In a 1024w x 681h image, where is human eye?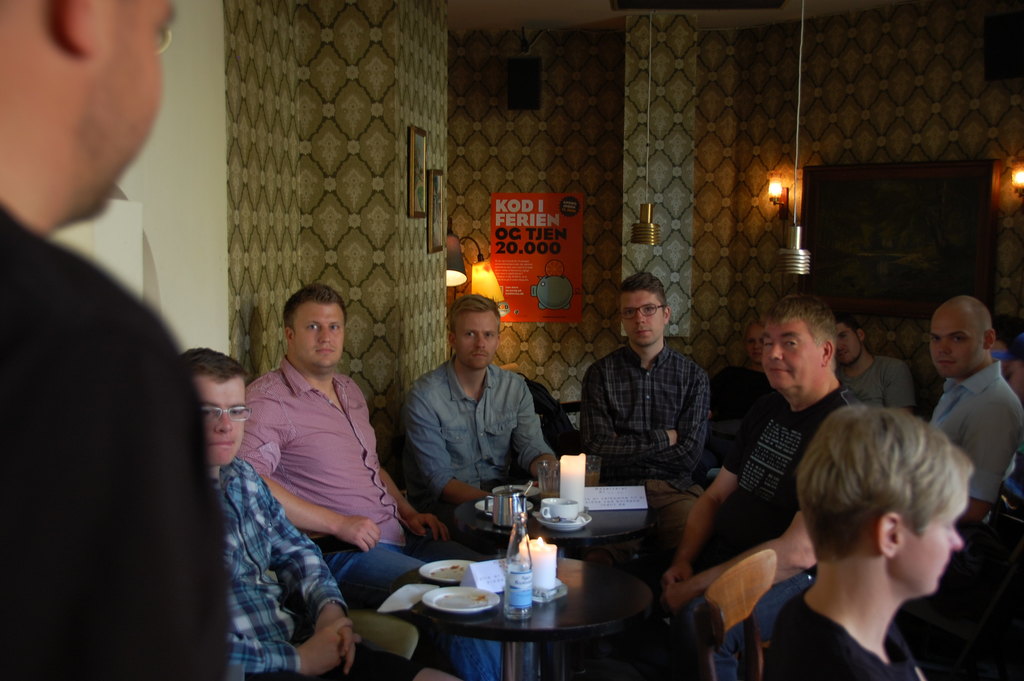
[783,339,798,351].
